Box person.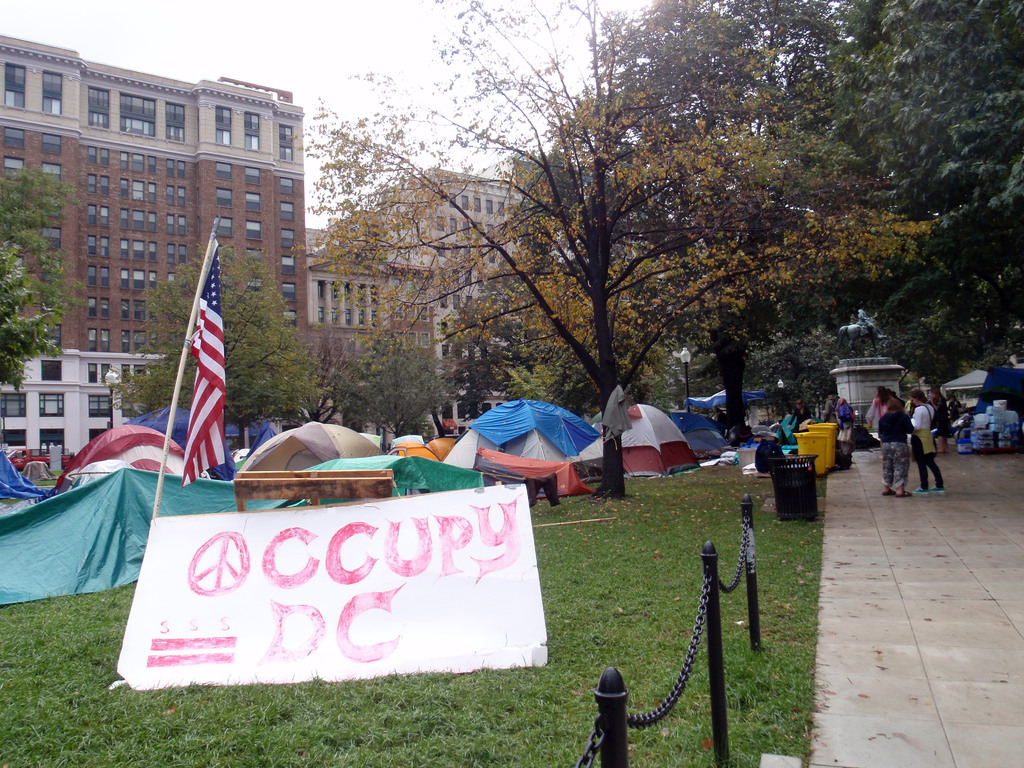
bbox(790, 399, 808, 434).
